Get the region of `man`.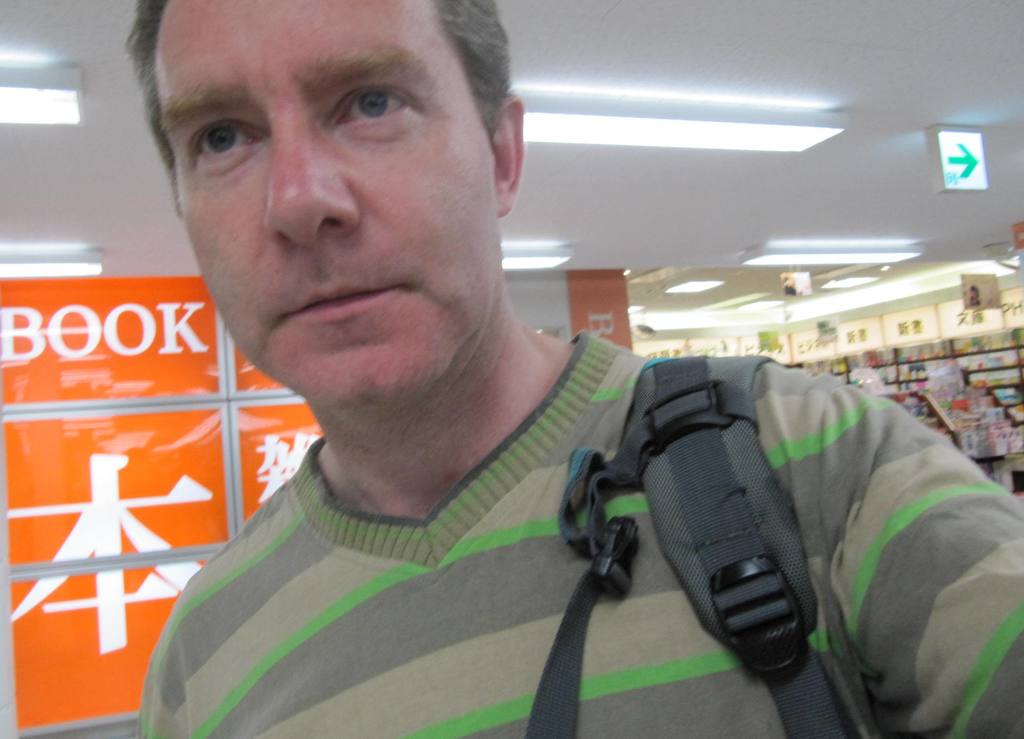
Rect(131, 0, 1023, 738).
